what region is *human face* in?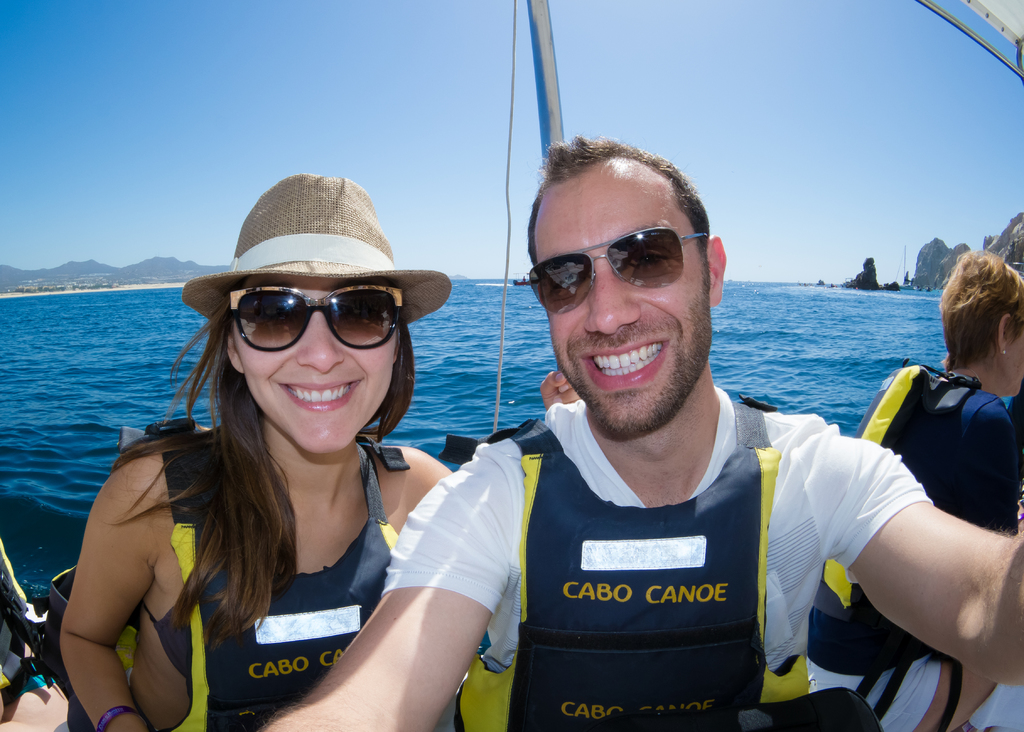
pyautogui.locateOnScreen(1002, 324, 1023, 400).
